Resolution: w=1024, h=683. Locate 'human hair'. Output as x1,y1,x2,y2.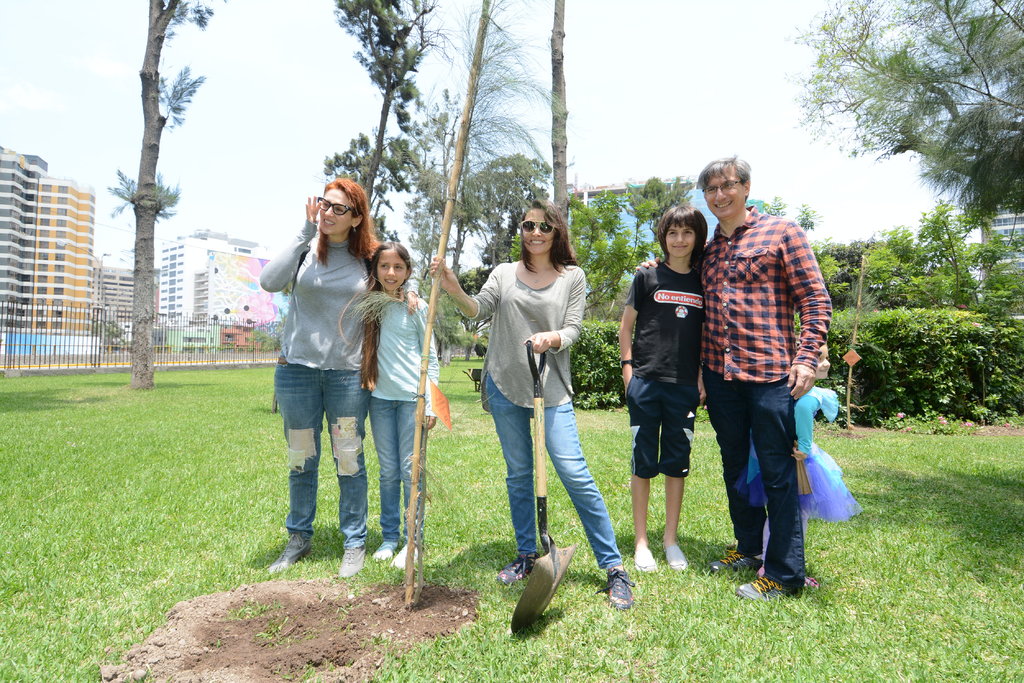
657,203,710,274.
